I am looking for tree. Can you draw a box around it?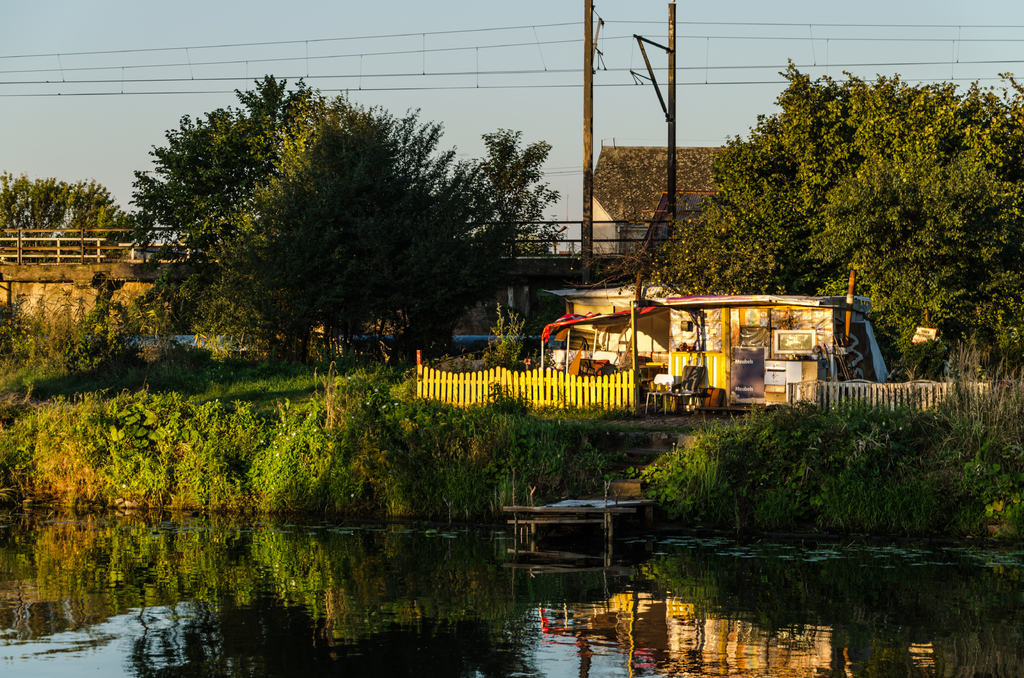
Sure, the bounding box is rect(765, 76, 1023, 238).
